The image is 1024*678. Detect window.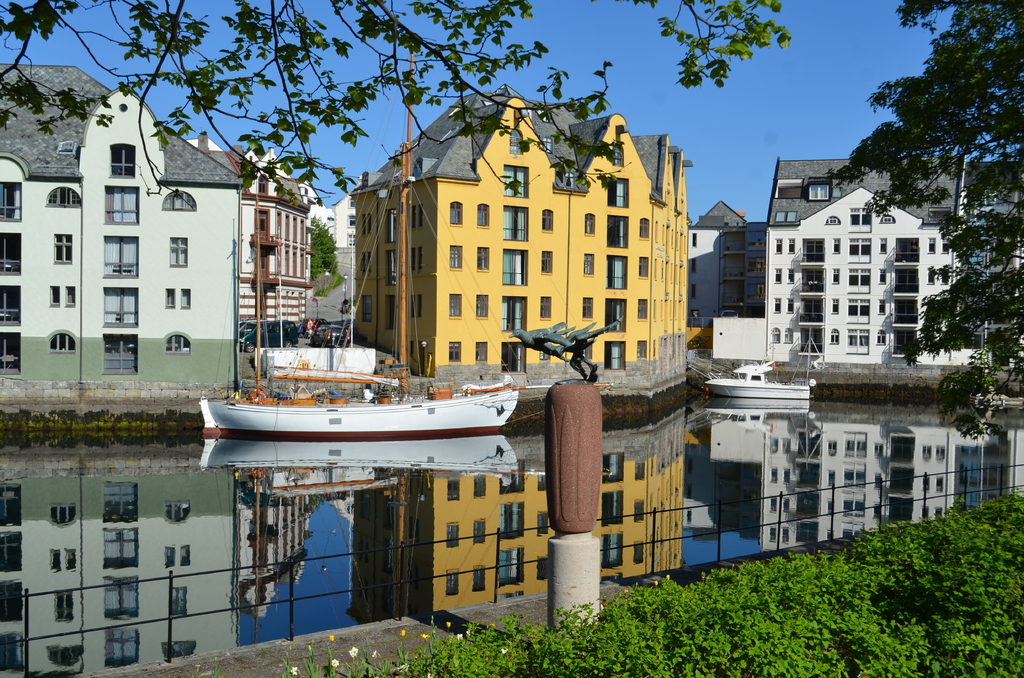
Detection: bbox=(781, 327, 794, 346).
